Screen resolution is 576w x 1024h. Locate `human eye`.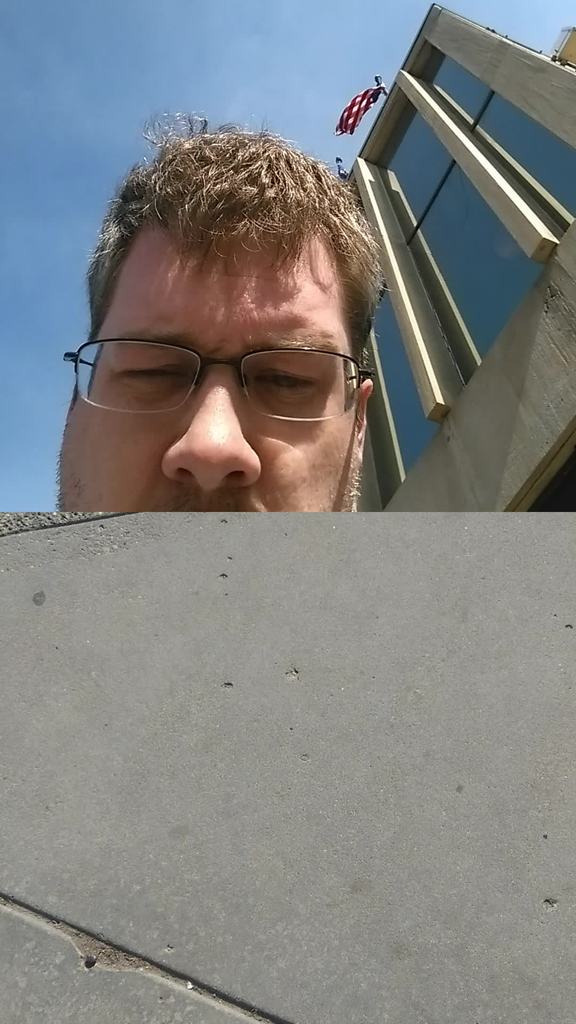
bbox(249, 356, 319, 399).
